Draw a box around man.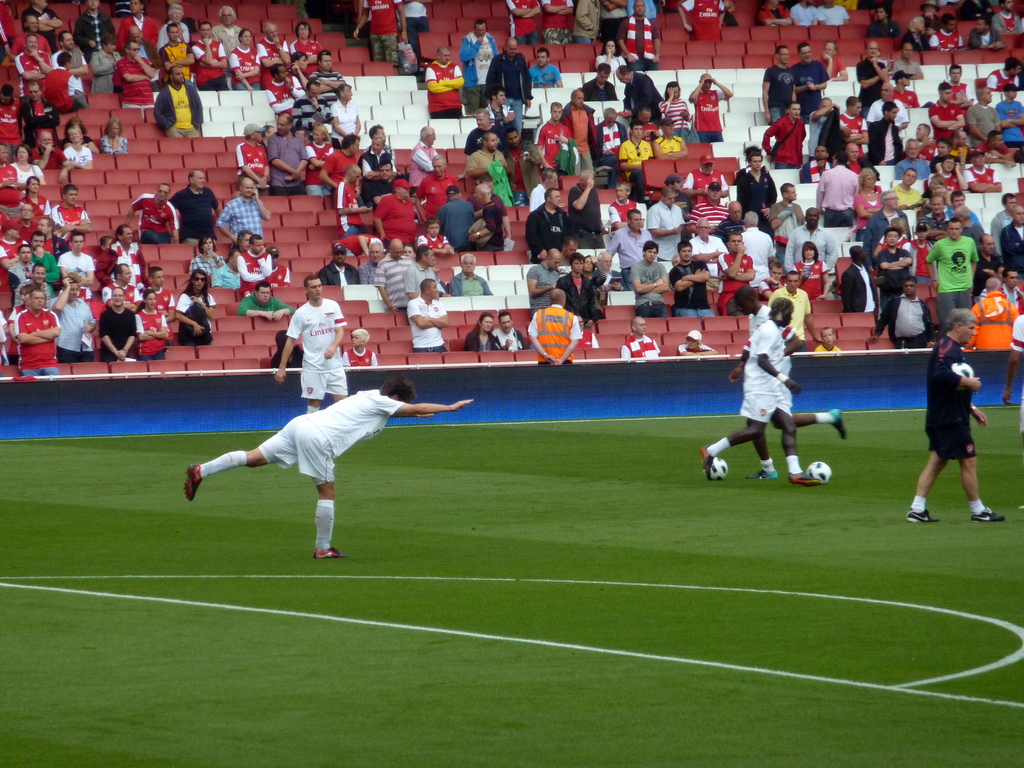
l=814, t=0, r=856, b=31.
